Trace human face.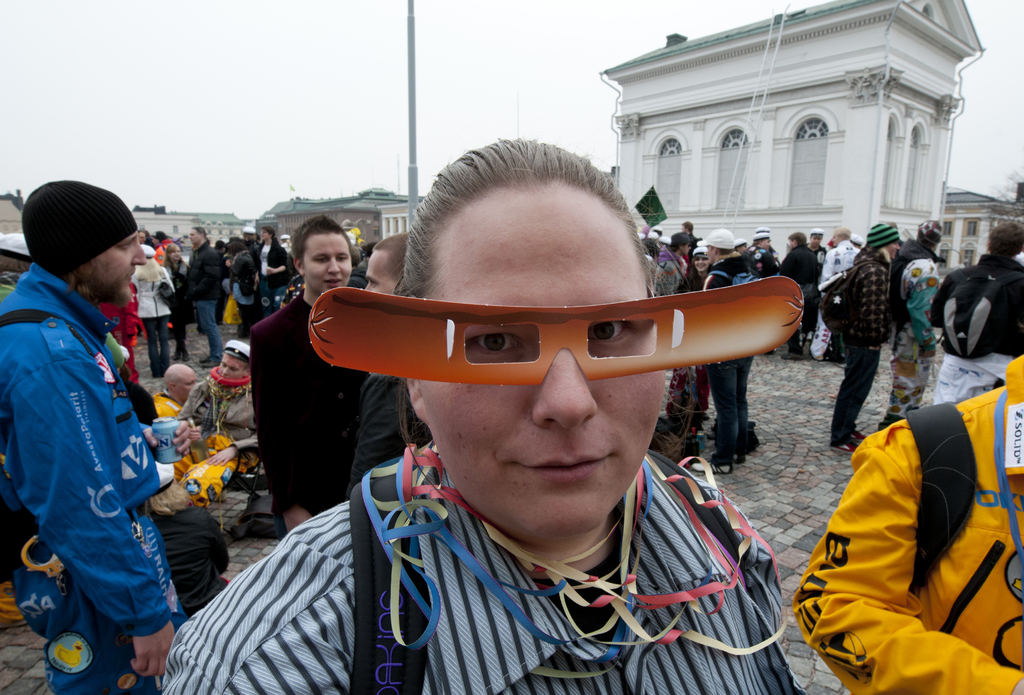
Traced to 789 238 797 248.
